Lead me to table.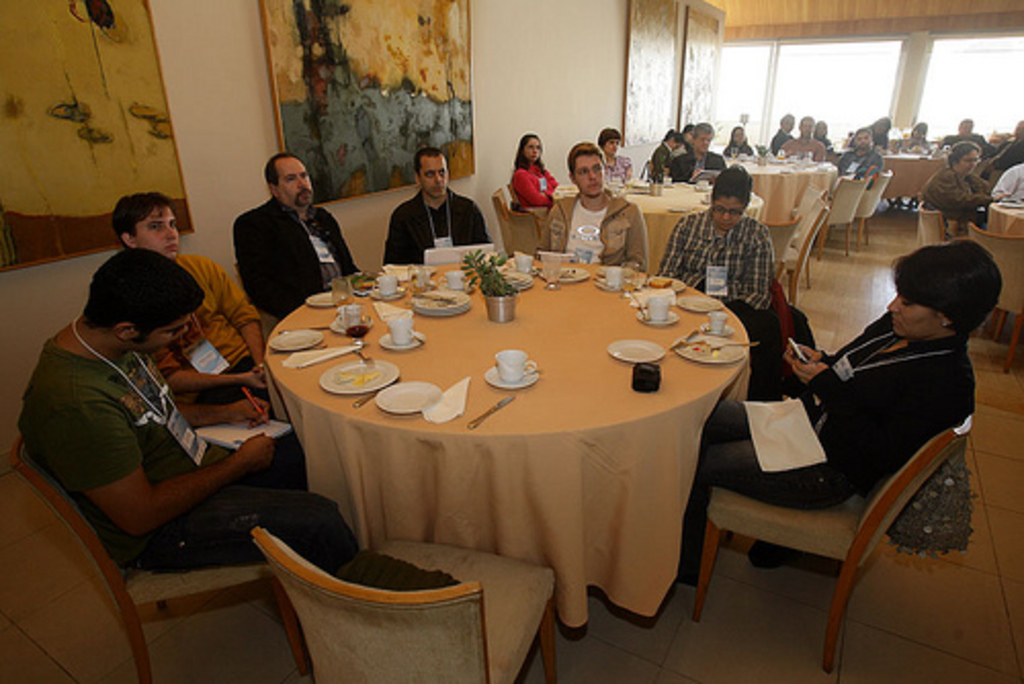
Lead to bbox=(719, 154, 838, 246).
